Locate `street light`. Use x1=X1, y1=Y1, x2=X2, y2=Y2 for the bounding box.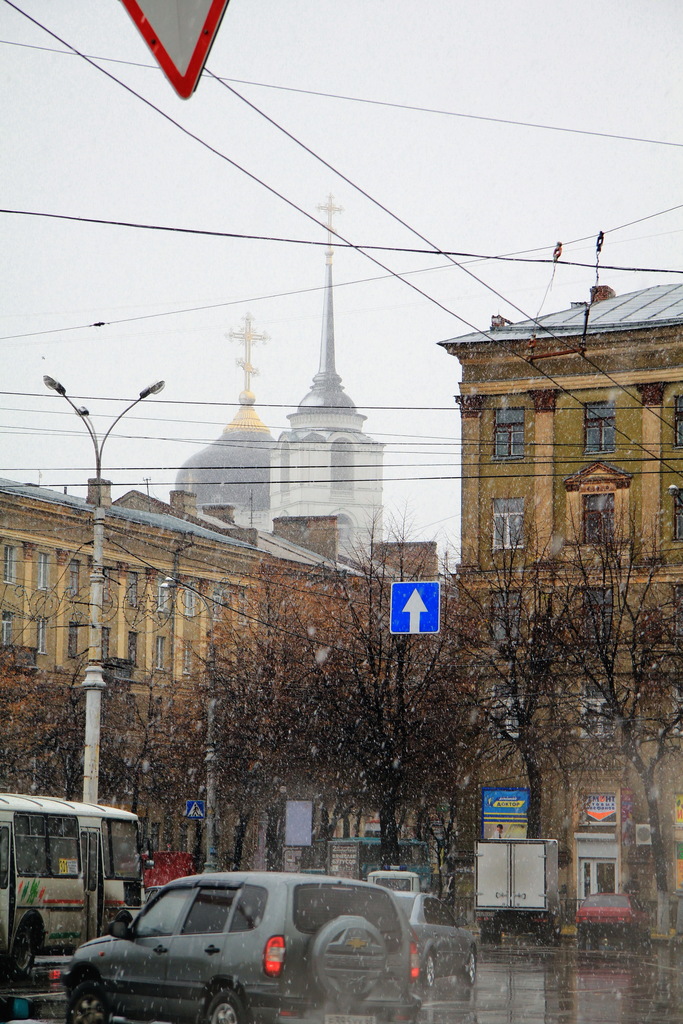
x1=156, y1=576, x2=228, y2=865.
